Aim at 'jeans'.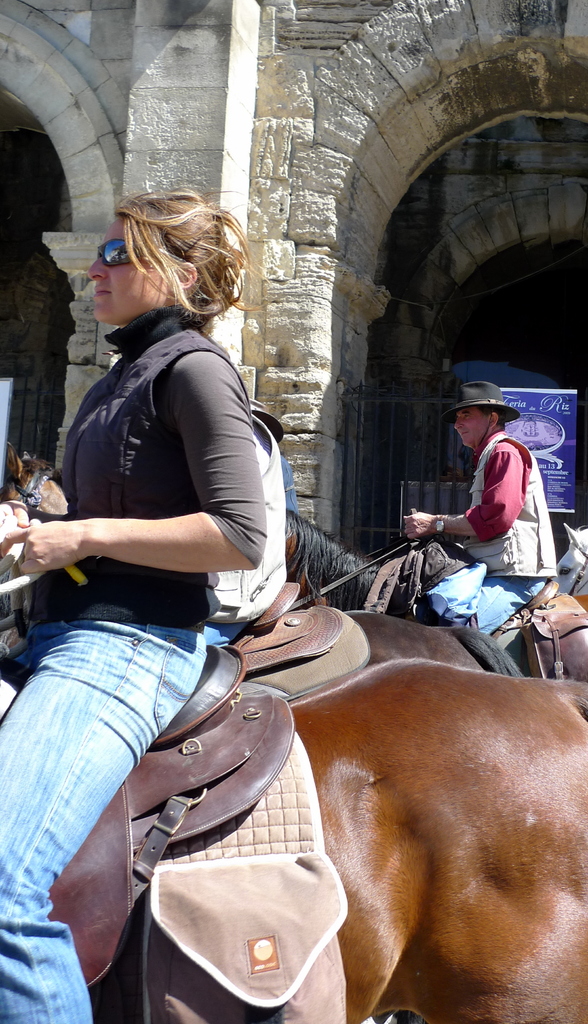
Aimed at 450,579,552,634.
